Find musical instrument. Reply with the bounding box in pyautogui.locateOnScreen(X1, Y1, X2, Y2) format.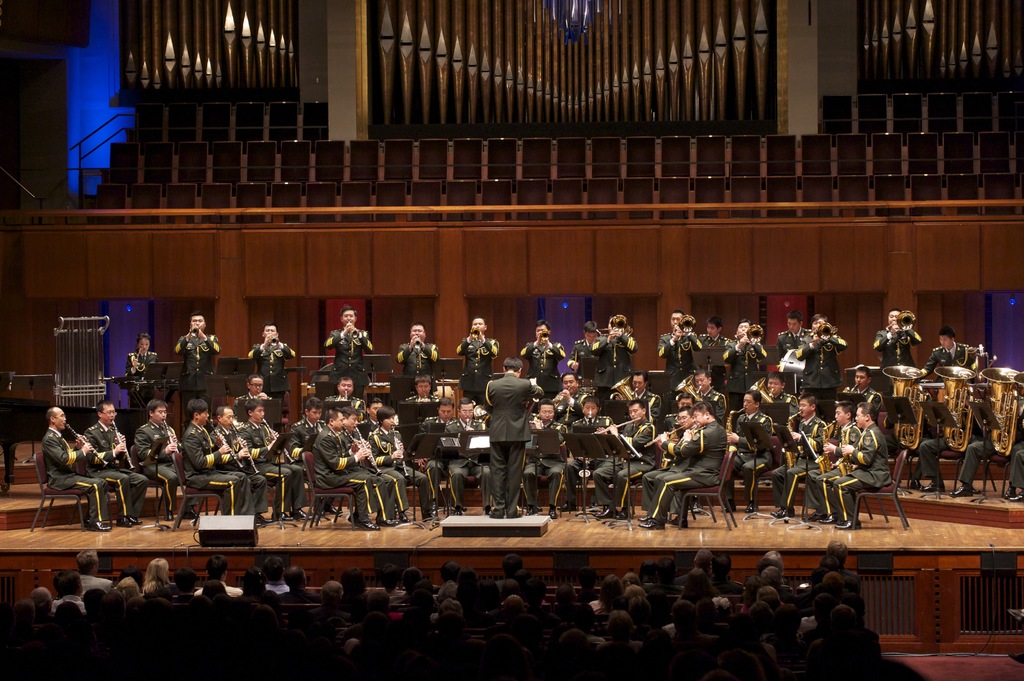
pyautogui.locateOnScreen(883, 366, 925, 450).
